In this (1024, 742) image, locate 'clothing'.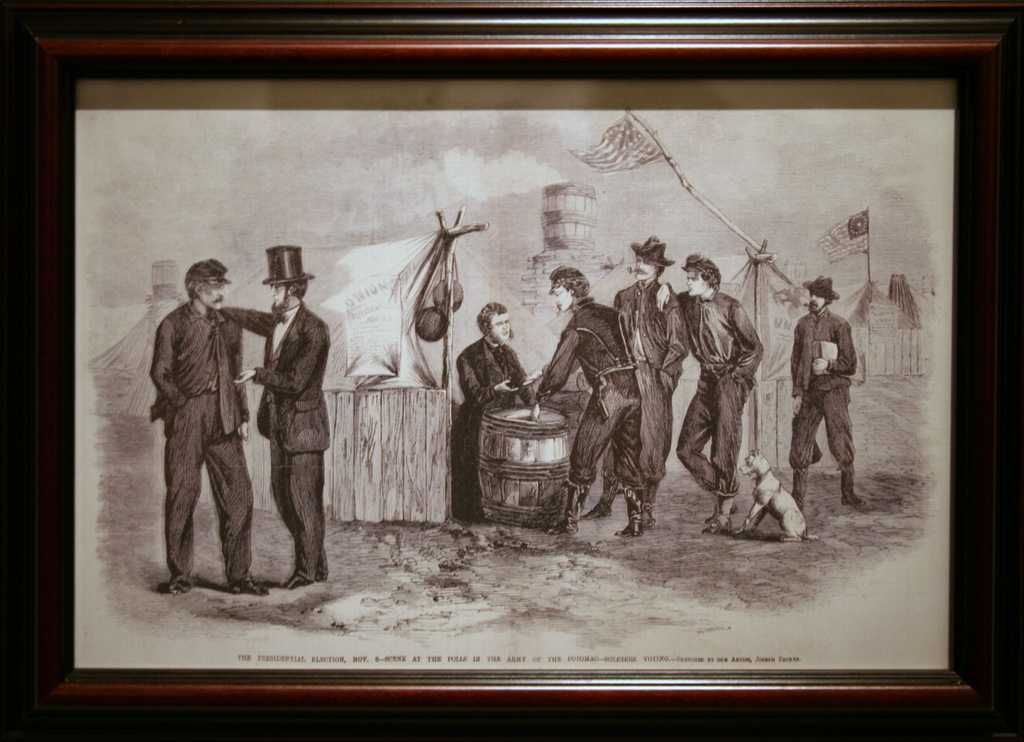
Bounding box: x1=606 y1=281 x2=681 y2=502.
